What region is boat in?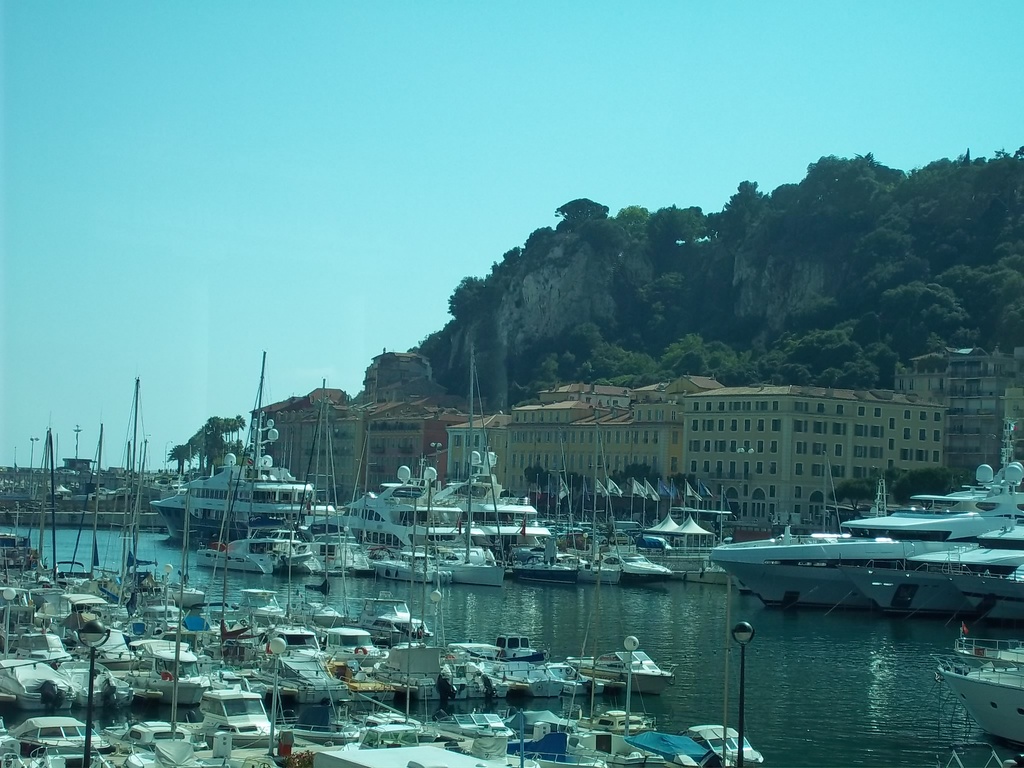
box(939, 639, 1023, 752).
